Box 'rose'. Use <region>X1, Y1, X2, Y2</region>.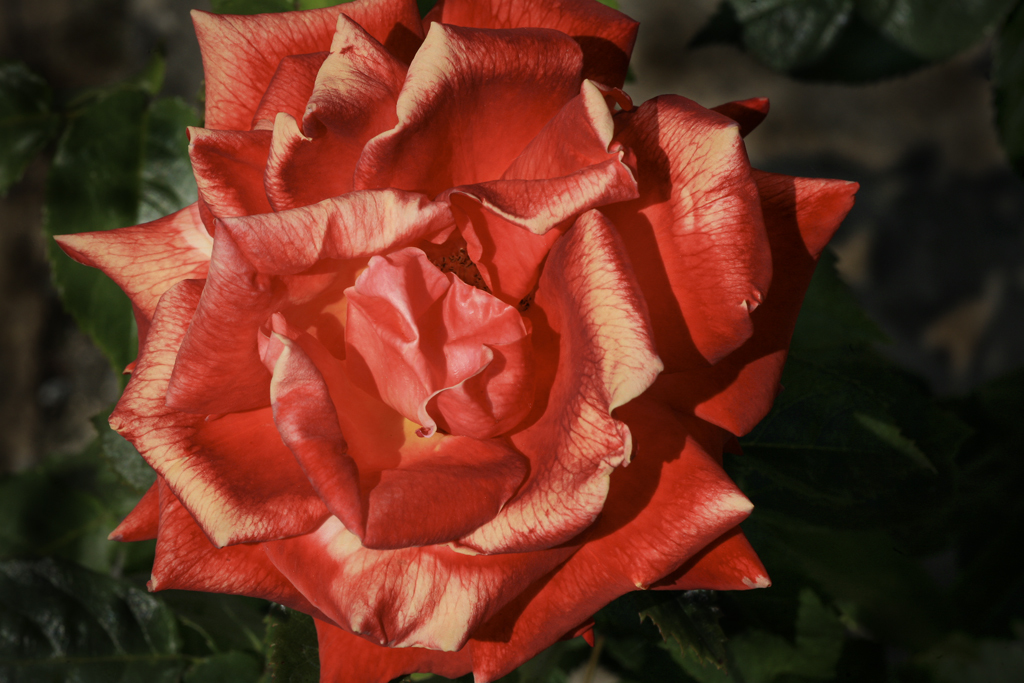
<region>54, 0, 857, 682</region>.
